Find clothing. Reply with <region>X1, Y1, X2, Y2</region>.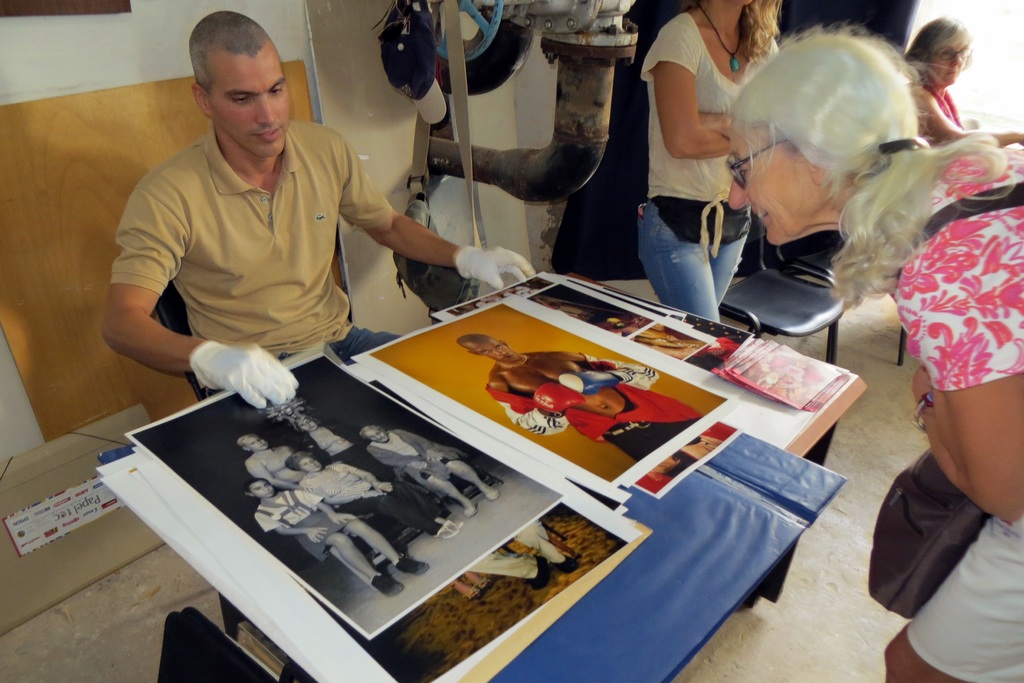
<region>900, 136, 1023, 682</region>.
